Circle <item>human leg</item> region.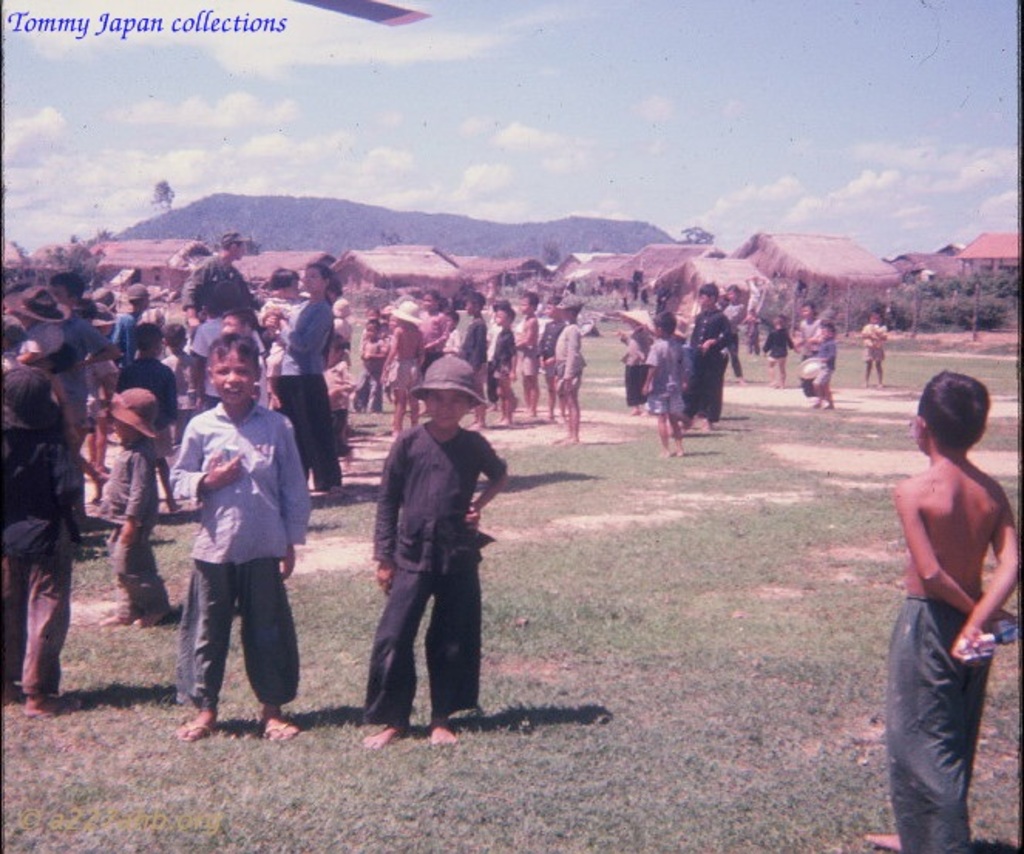
Region: <region>531, 374, 533, 409</region>.
